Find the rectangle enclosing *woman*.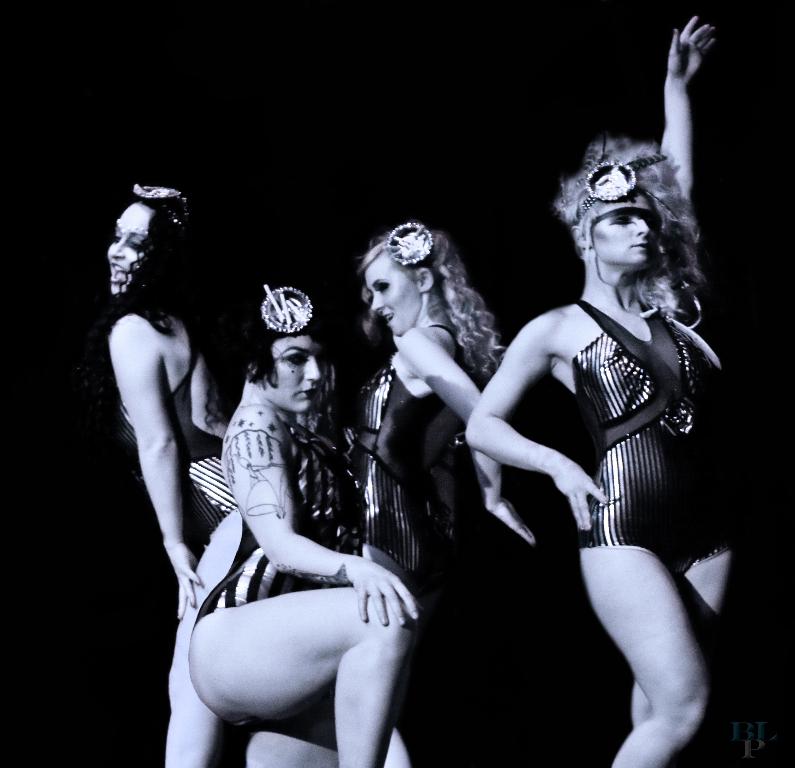
[356, 224, 545, 767].
